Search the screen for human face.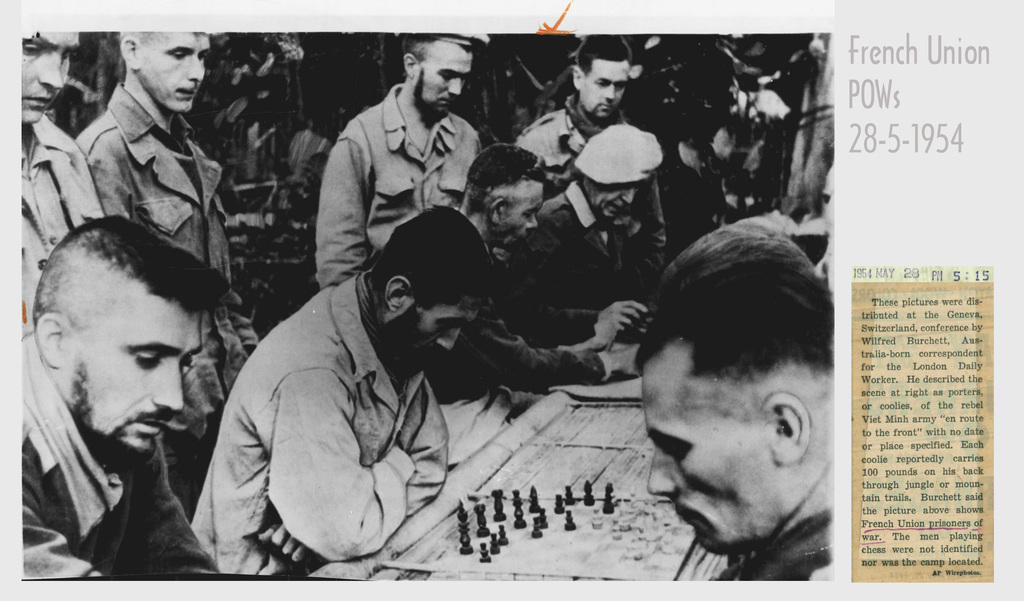
Found at bbox=(390, 300, 480, 377).
